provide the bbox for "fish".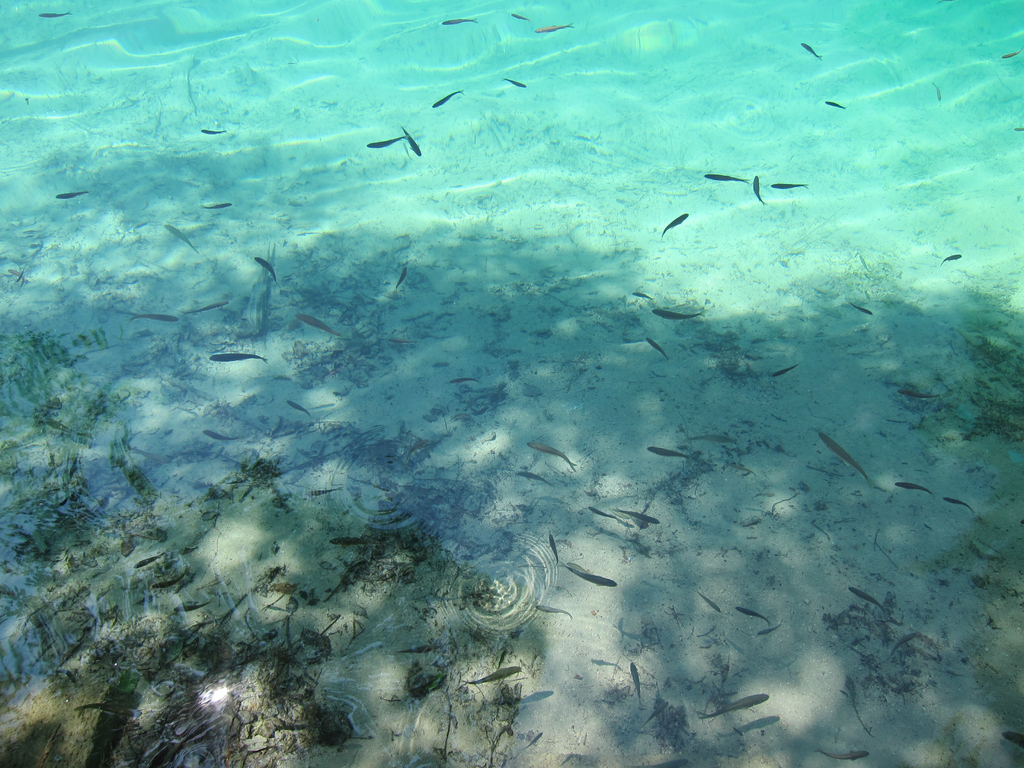
<box>129,310,182,323</box>.
